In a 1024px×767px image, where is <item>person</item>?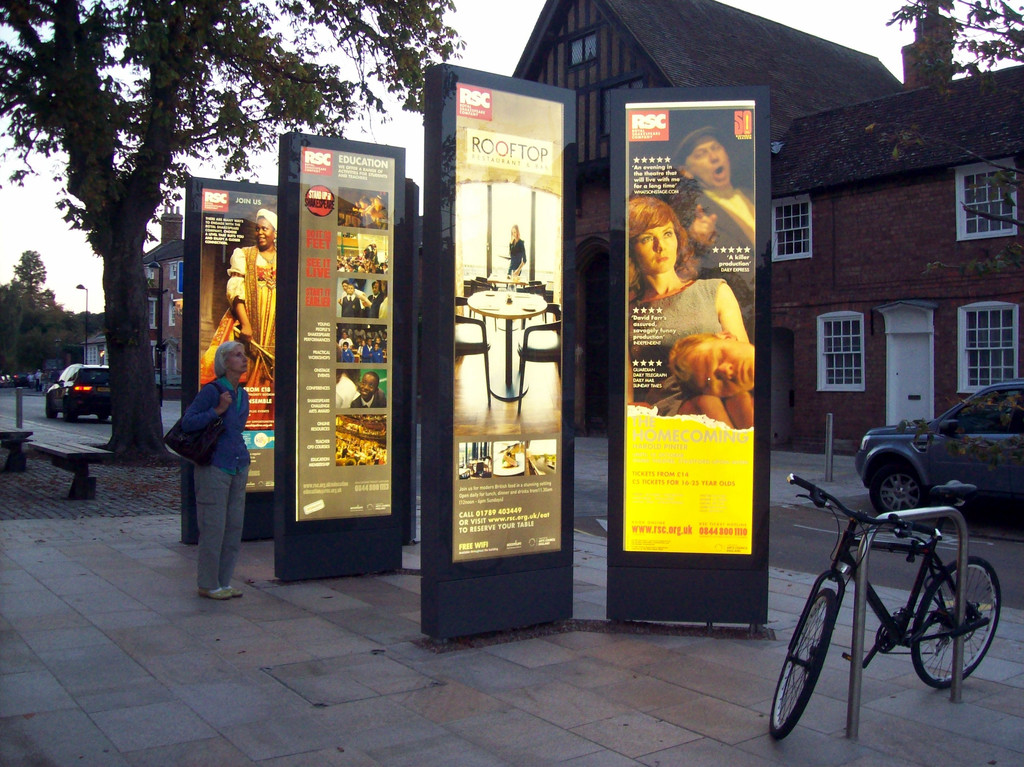
{"x1": 627, "y1": 192, "x2": 755, "y2": 432}.
